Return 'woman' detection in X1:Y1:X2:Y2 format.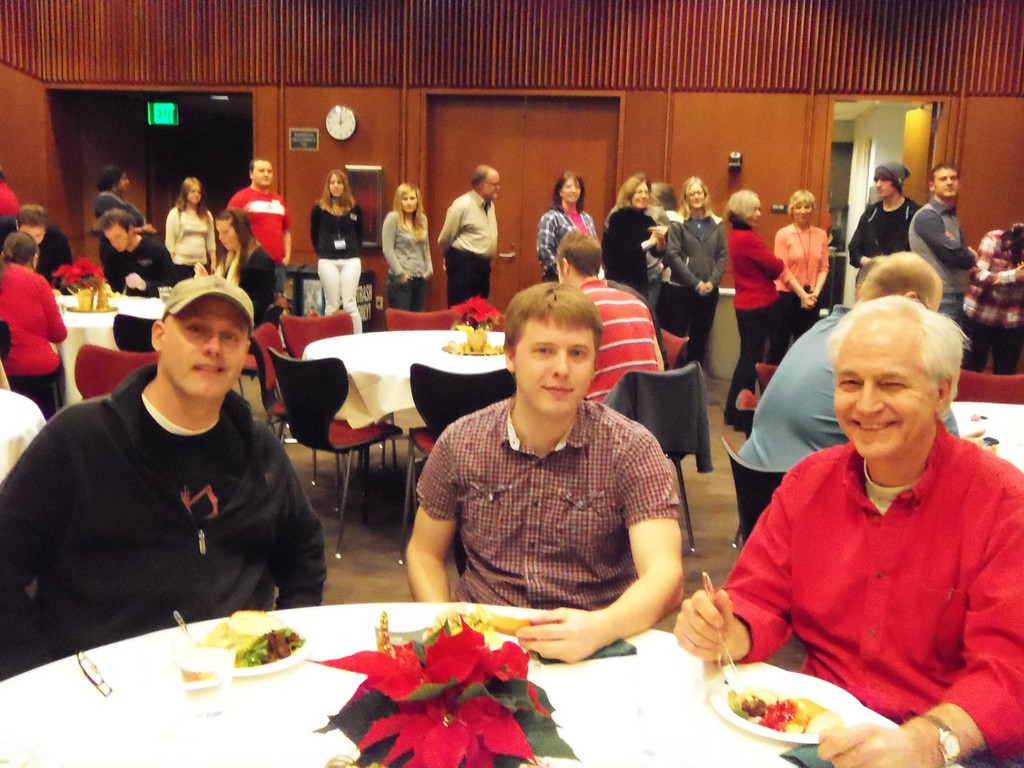
1:230:72:426.
